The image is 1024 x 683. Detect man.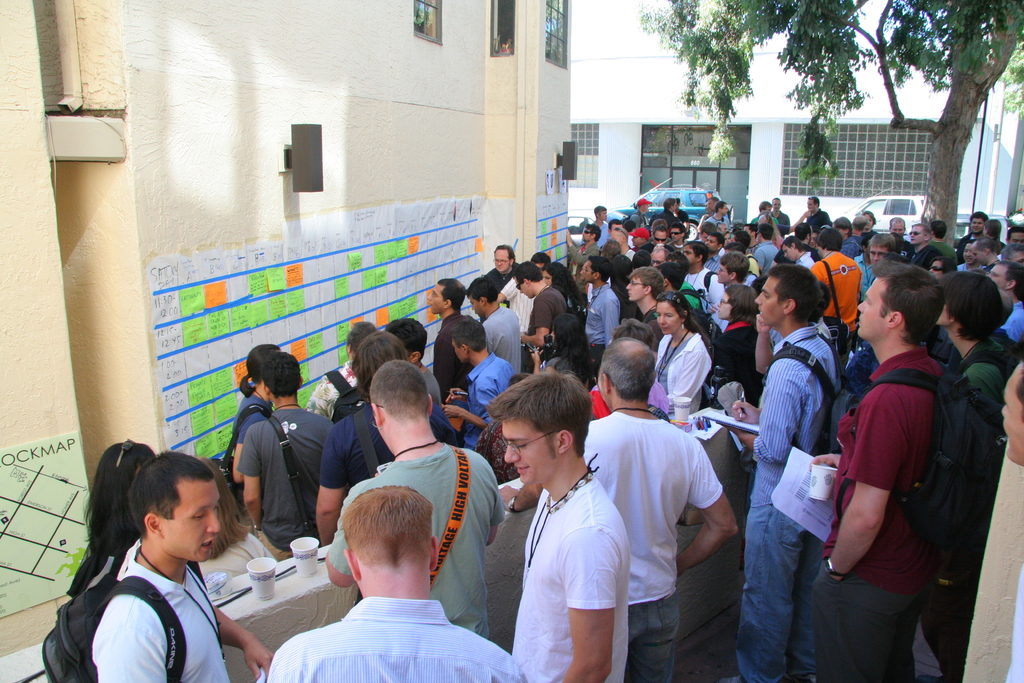
Detection: detection(954, 237, 990, 274).
